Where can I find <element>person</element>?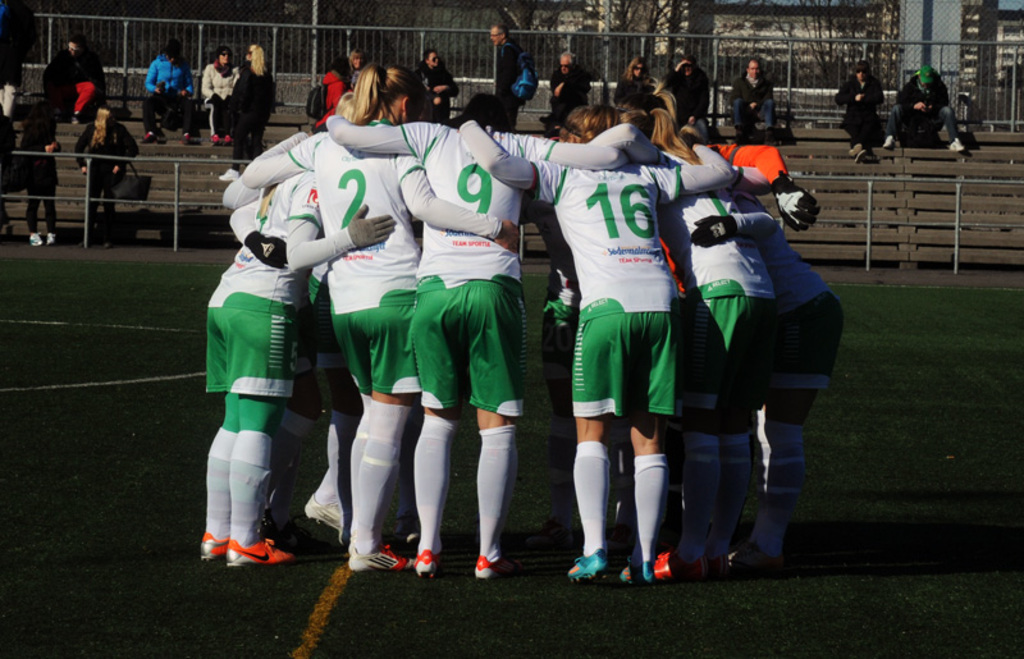
You can find it at l=553, t=58, r=588, b=116.
